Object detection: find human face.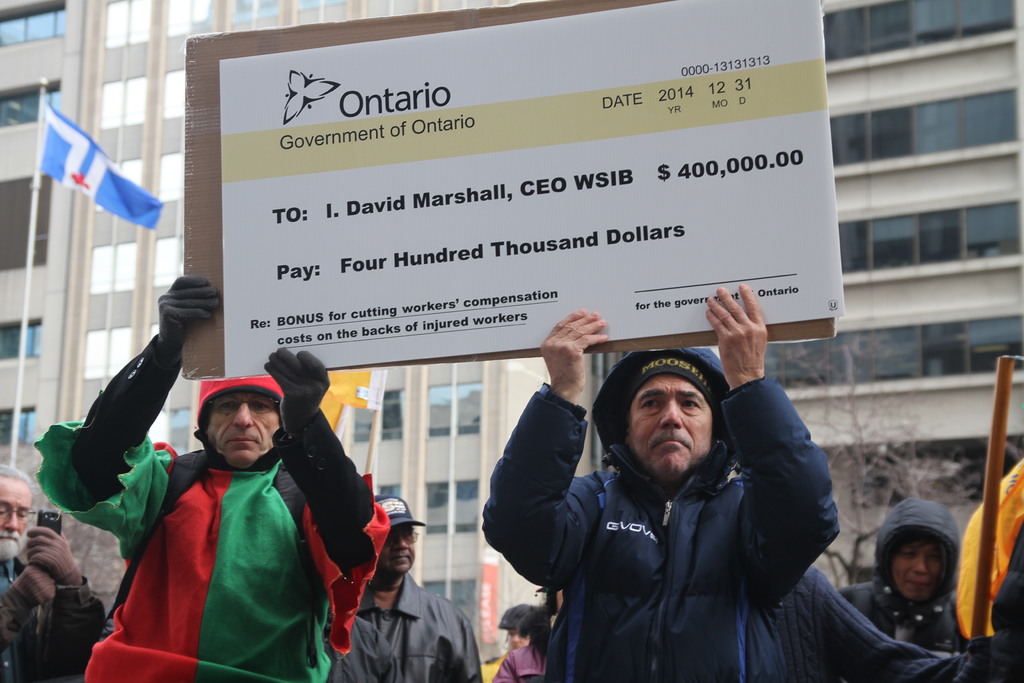
detection(629, 372, 710, 479).
